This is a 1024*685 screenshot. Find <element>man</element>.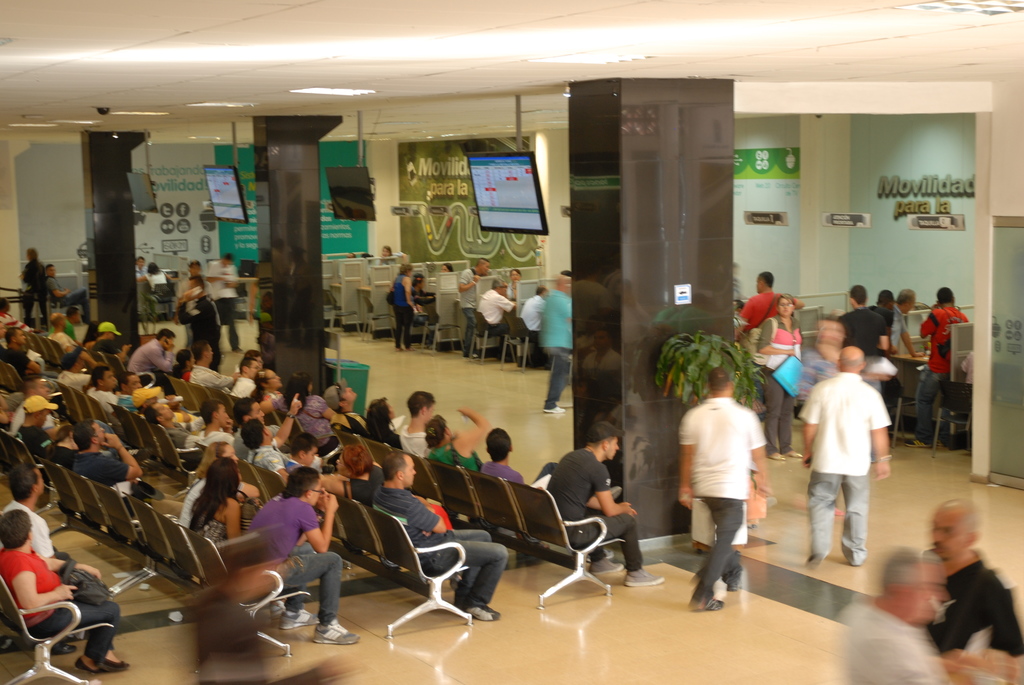
Bounding box: locate(248, 464, 363, 643).
